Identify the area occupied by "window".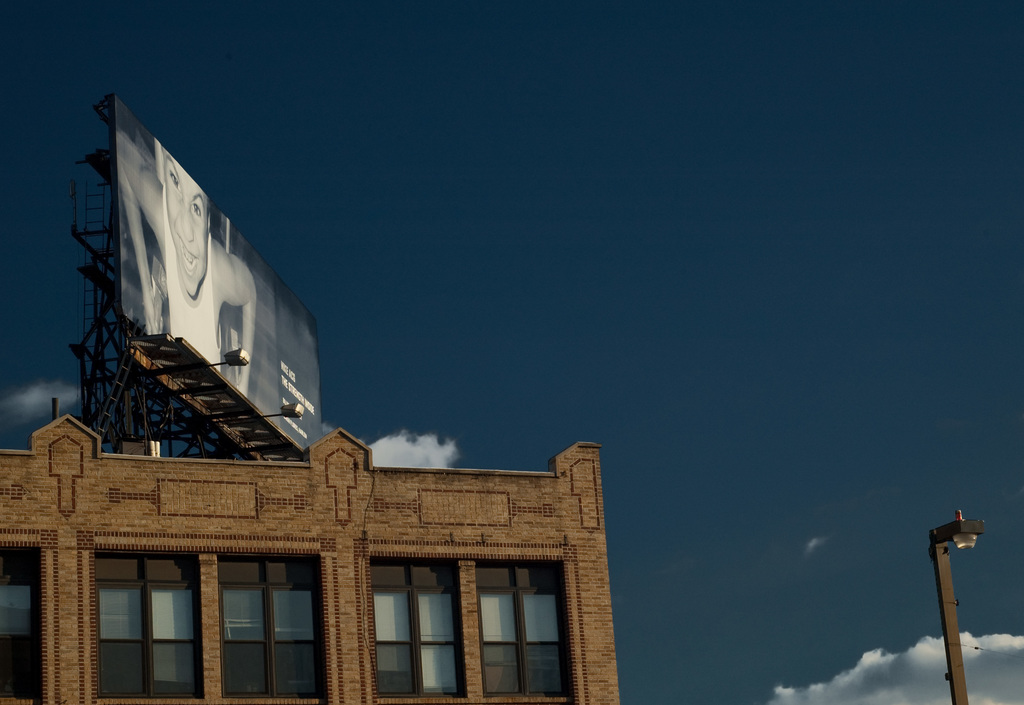
Area: <region>366, 531, 568, 671</region>.
